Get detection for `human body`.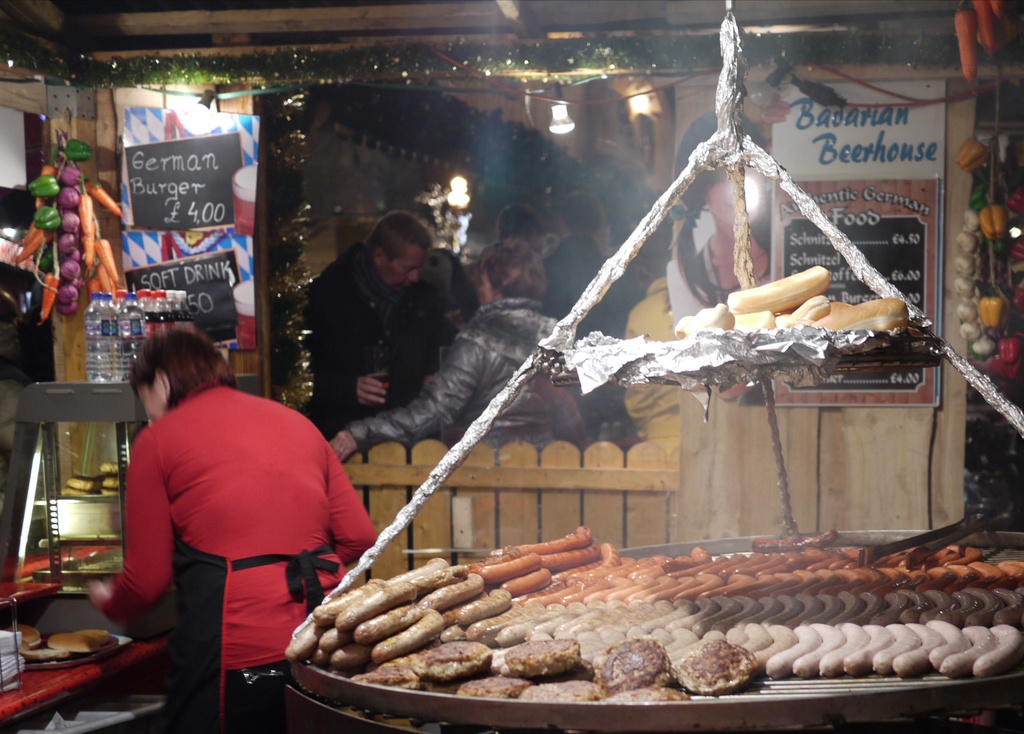
Detection: left=300, top=203, right=437, bottom=446.
